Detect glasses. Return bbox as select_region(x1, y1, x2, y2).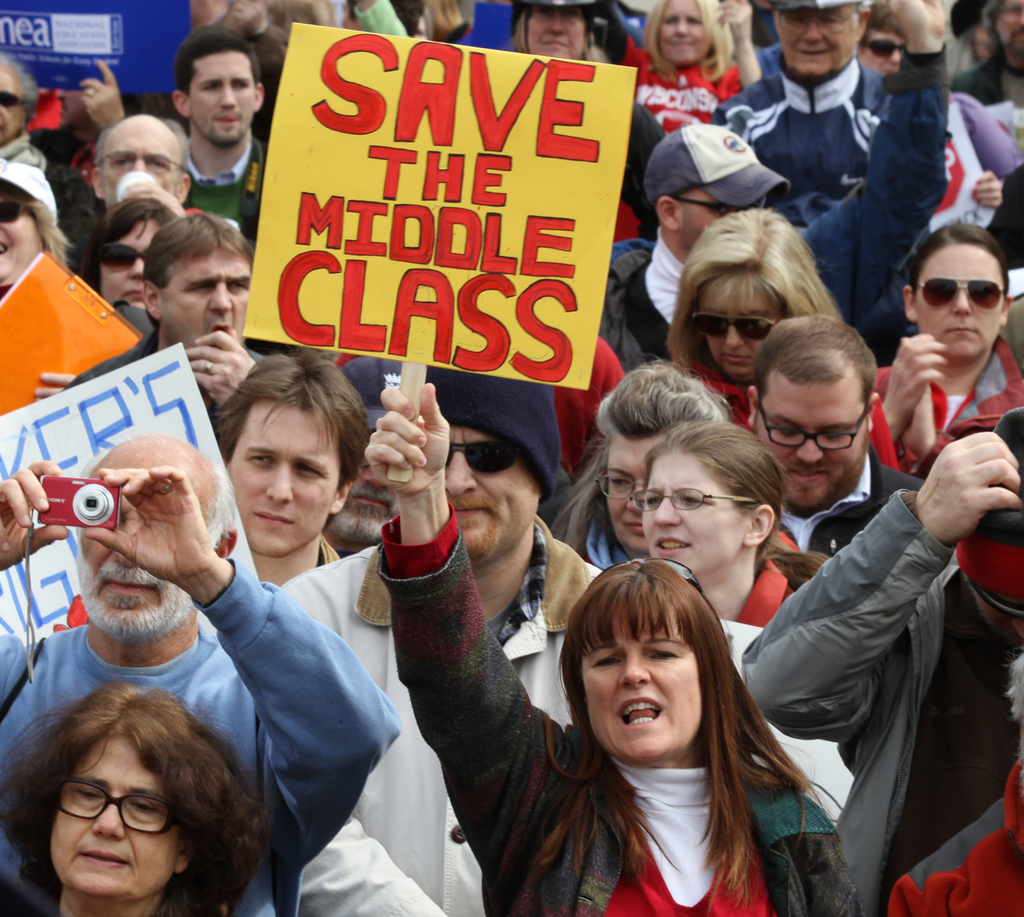
select_region(0, 88, 35, 114).
